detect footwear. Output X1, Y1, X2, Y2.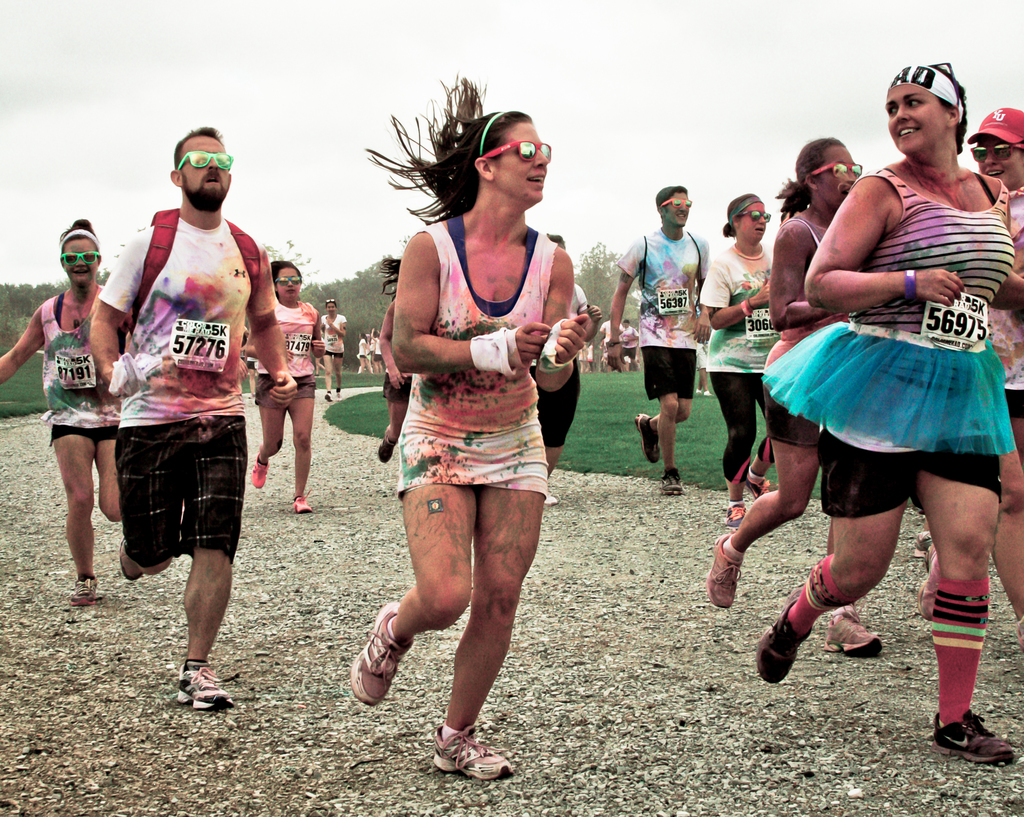
290, 491, 310, 515.
